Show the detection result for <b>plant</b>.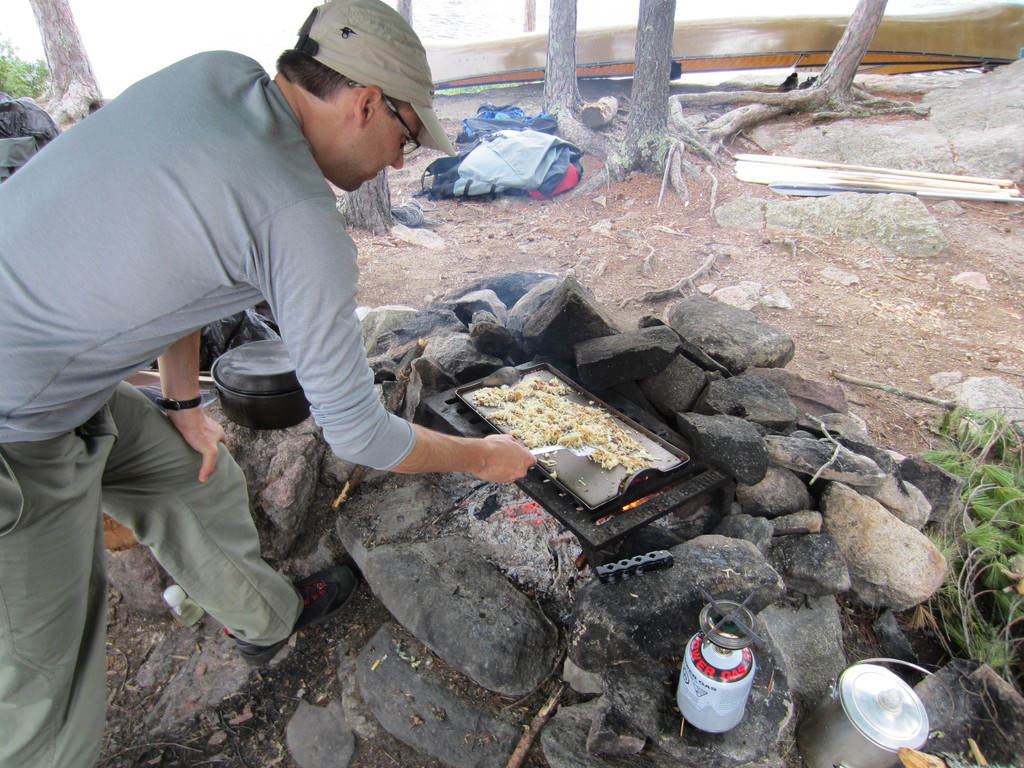
region(0, 36, 52, 105).
